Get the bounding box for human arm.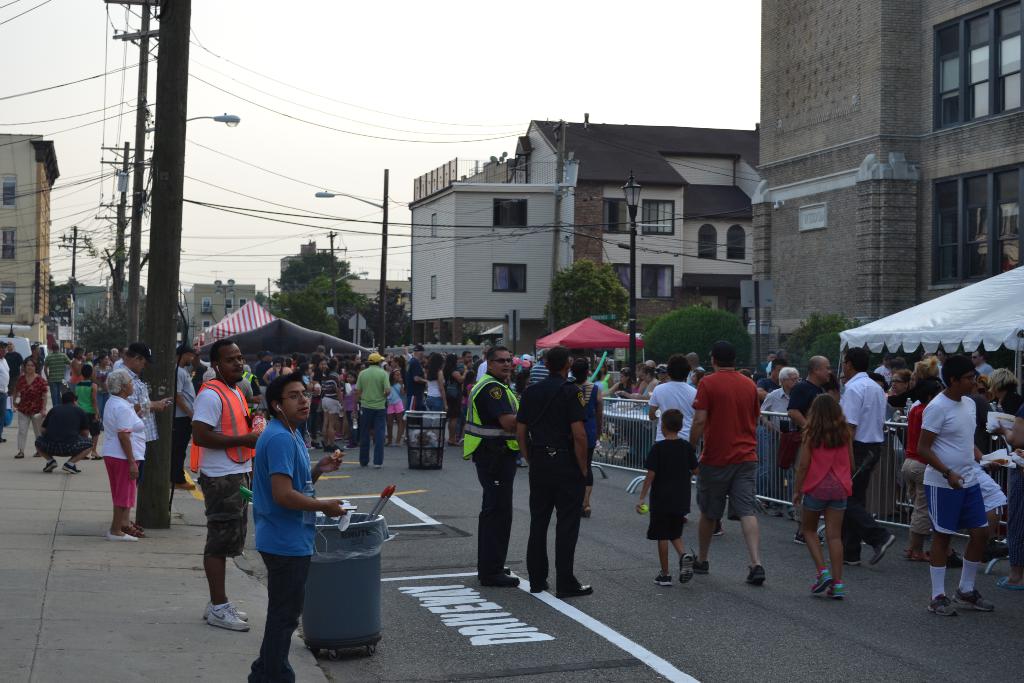
bbox=[916, 403, 968, 488].
